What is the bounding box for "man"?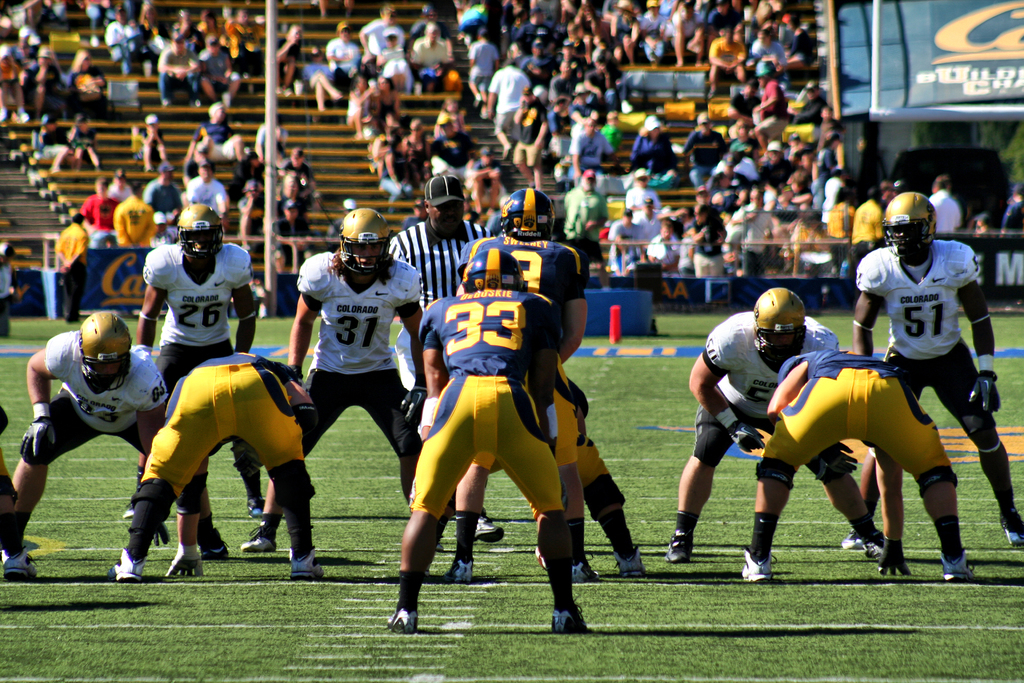
130, 205, 264, 516.
